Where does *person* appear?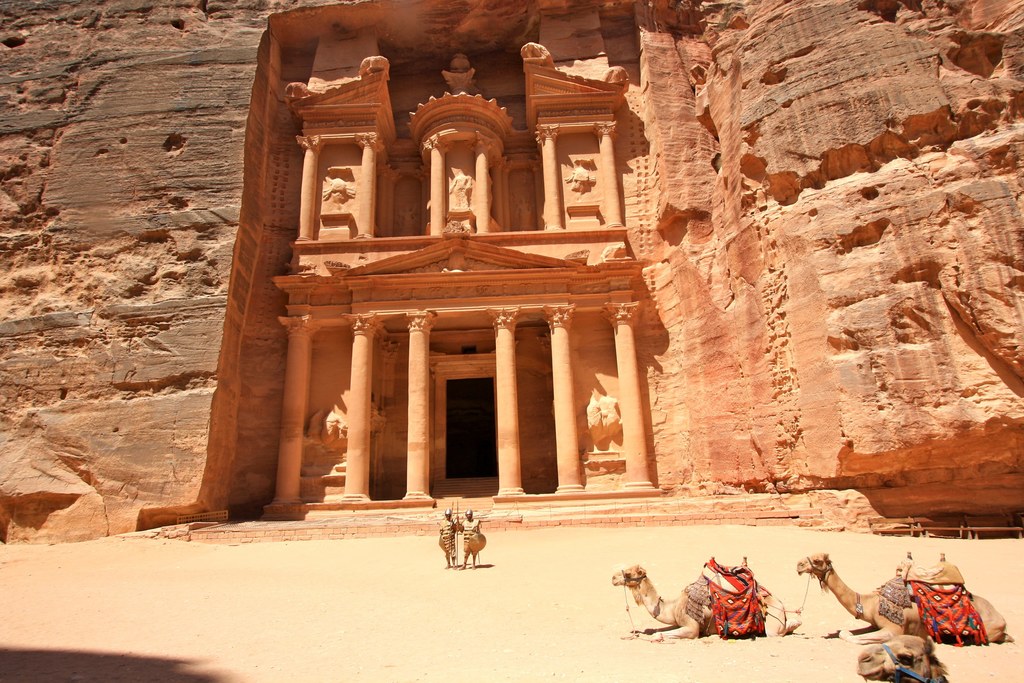
Appears at (435, 507, 463, 568).
